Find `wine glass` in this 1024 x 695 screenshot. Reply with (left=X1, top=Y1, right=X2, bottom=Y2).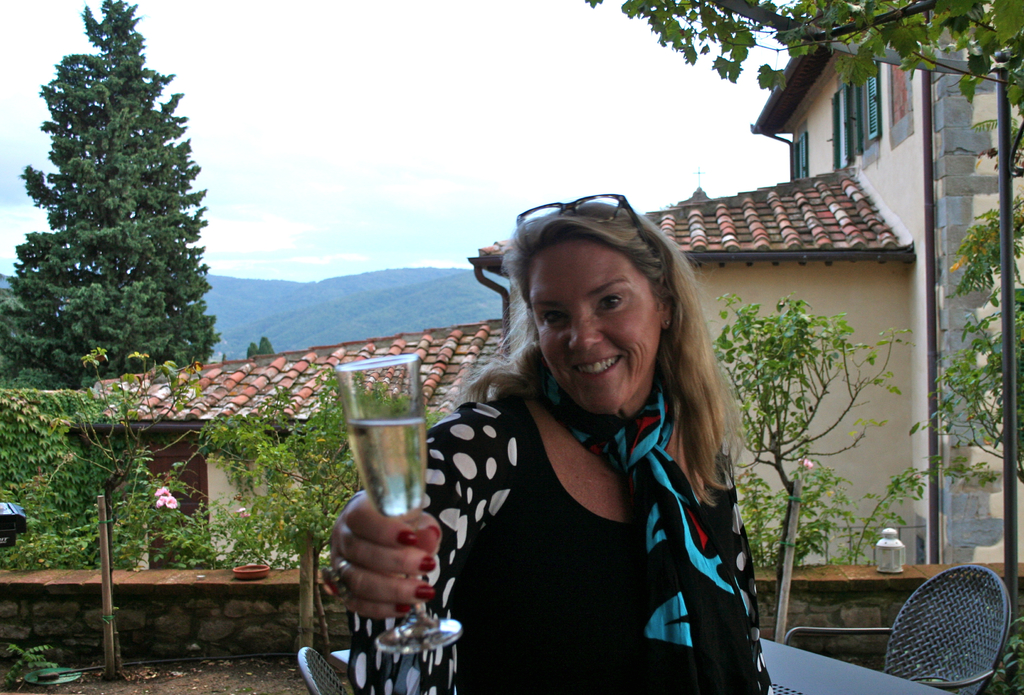
(left=336, top=354, right=460, bottom=652).
